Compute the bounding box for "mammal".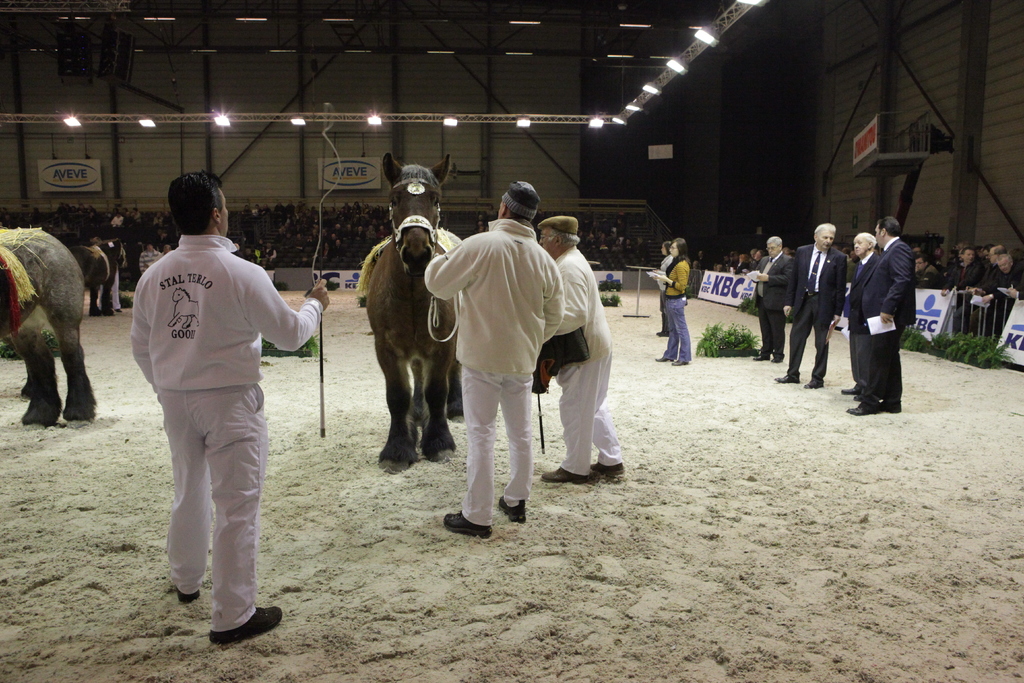
751, 240, 795, 371.
